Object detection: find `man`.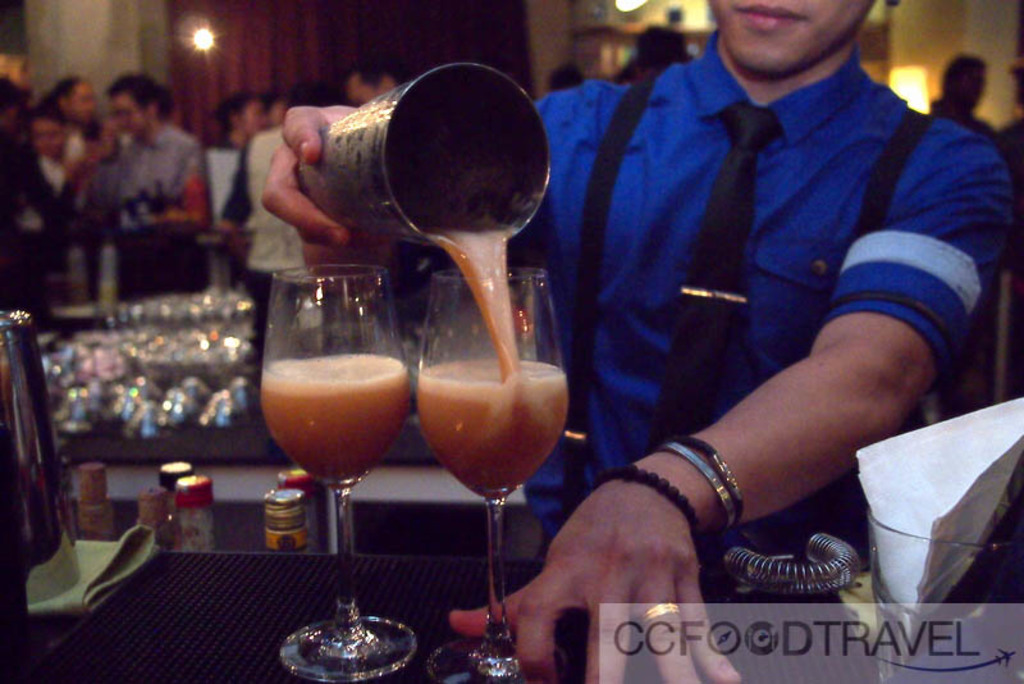
<region>266, 0, 1015, 683</region>.
